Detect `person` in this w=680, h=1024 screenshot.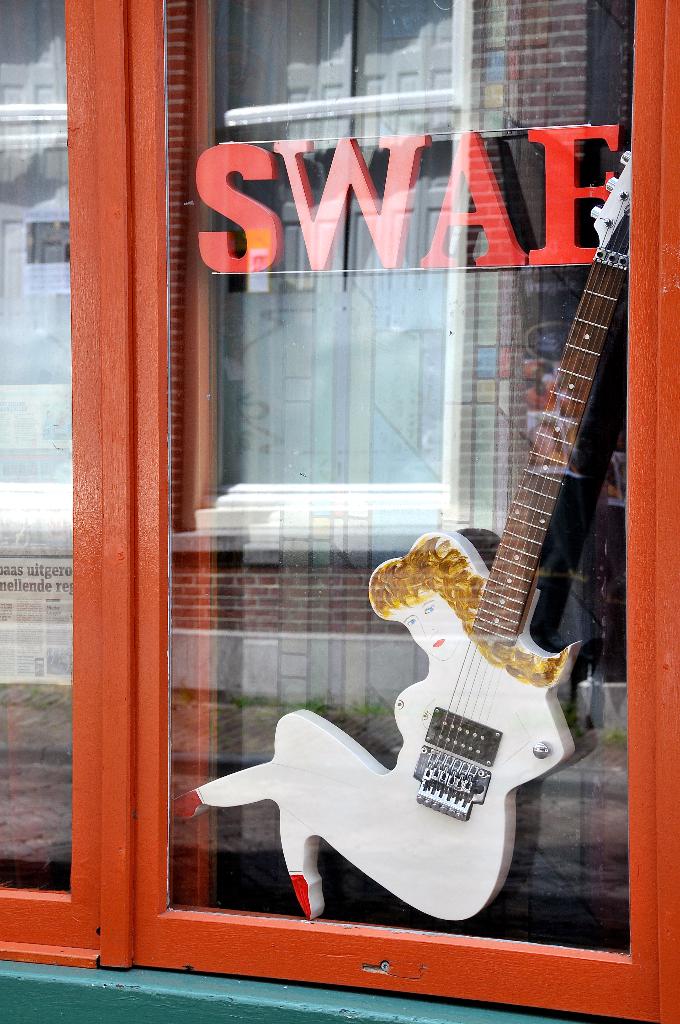
Detection: (187,527,586,925).
